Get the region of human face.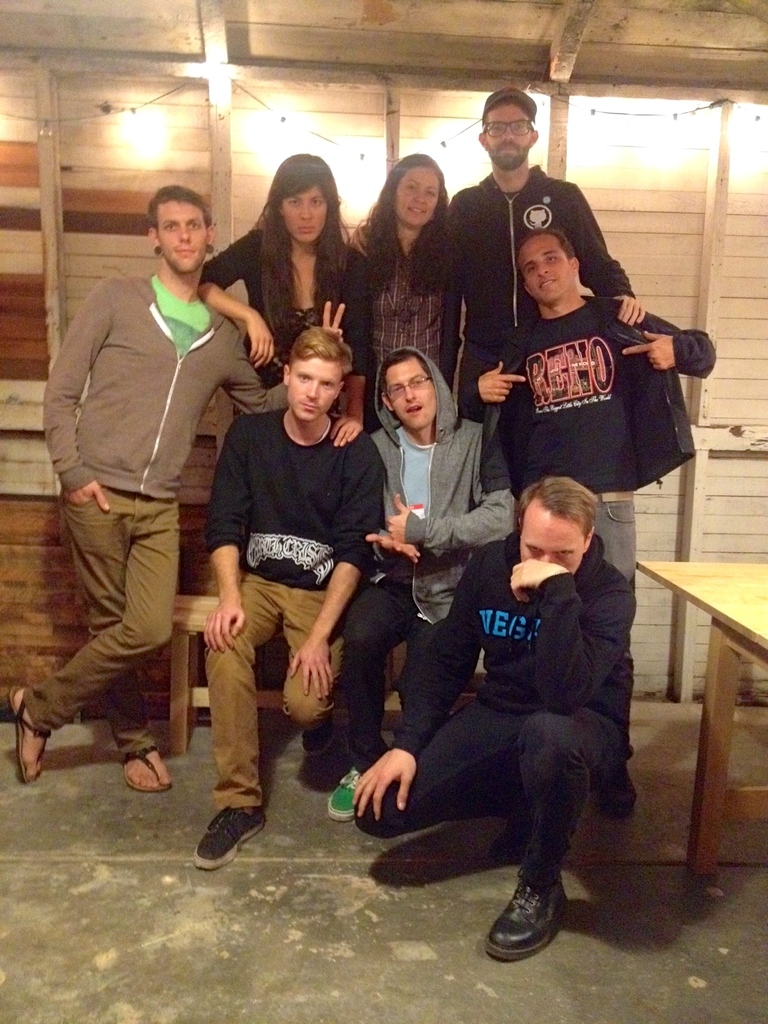
[289, 358, 340, 422].
